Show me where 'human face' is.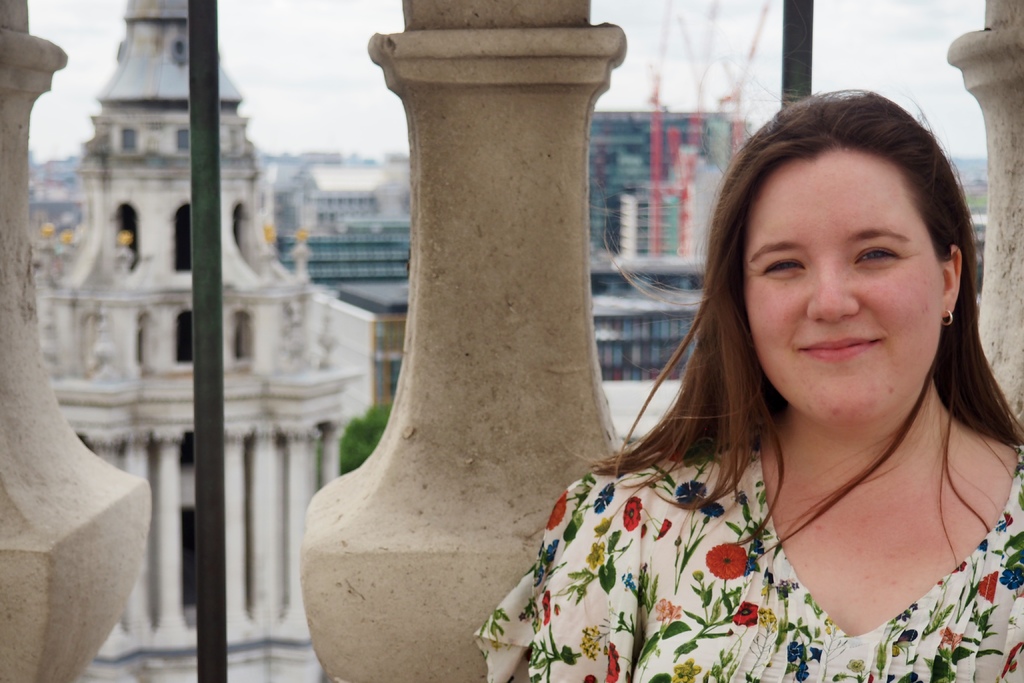
'human face' is at [745, 151, 945, 425].
